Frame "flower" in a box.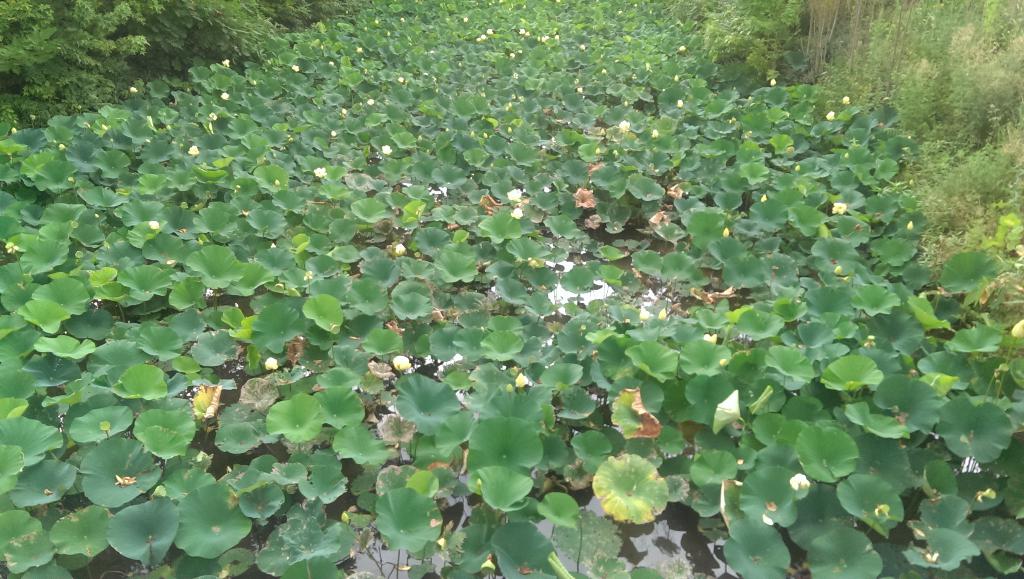
[x1=538, y1=33, x2=554, y2=42].
